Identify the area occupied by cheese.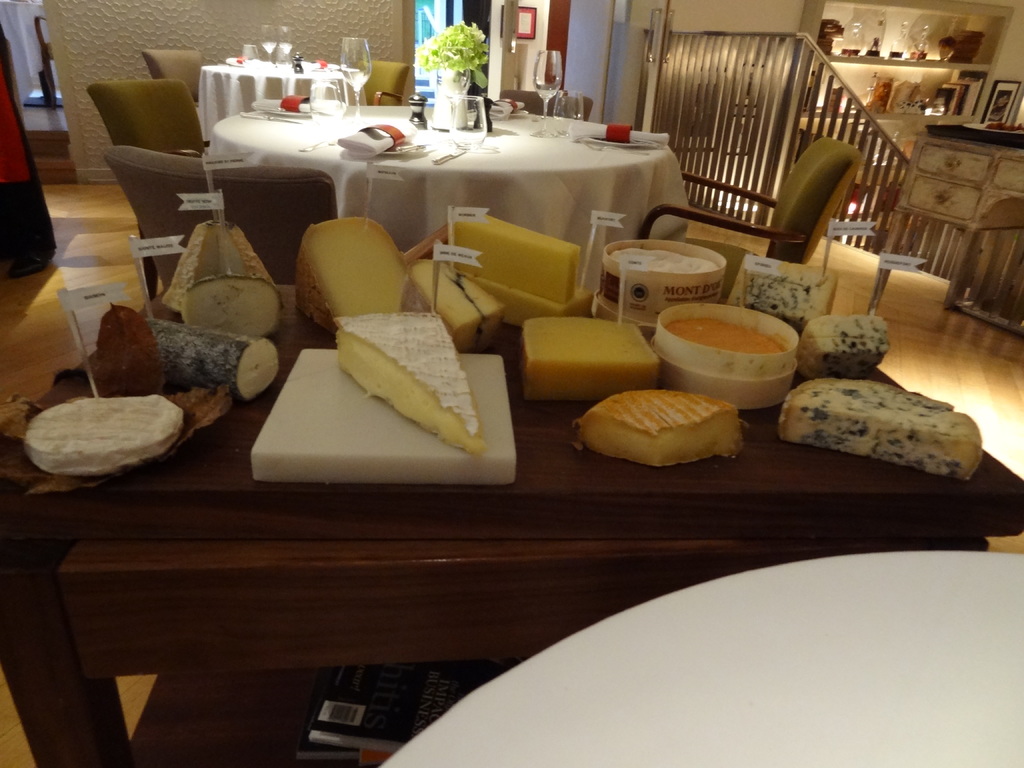
Area: x1=22, y1=385, x2=181, y2=470.
